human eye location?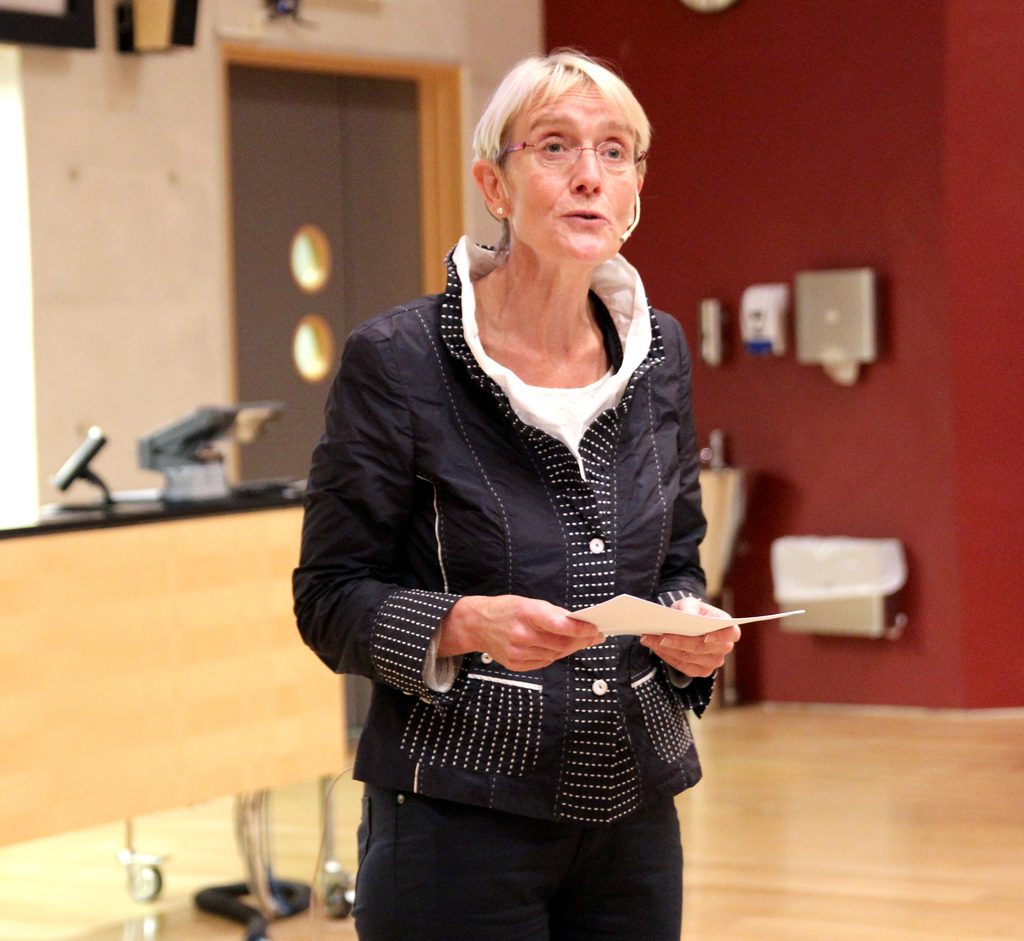
select_region(595, 138, 626, 165)
